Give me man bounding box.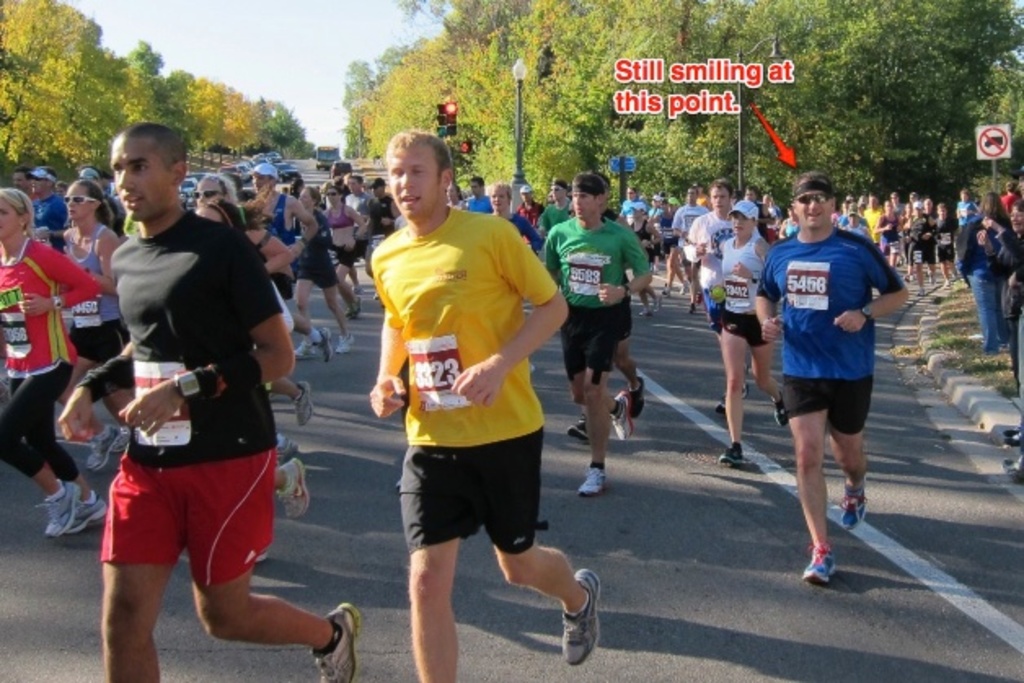
<box>540,173,572,233</box>.
